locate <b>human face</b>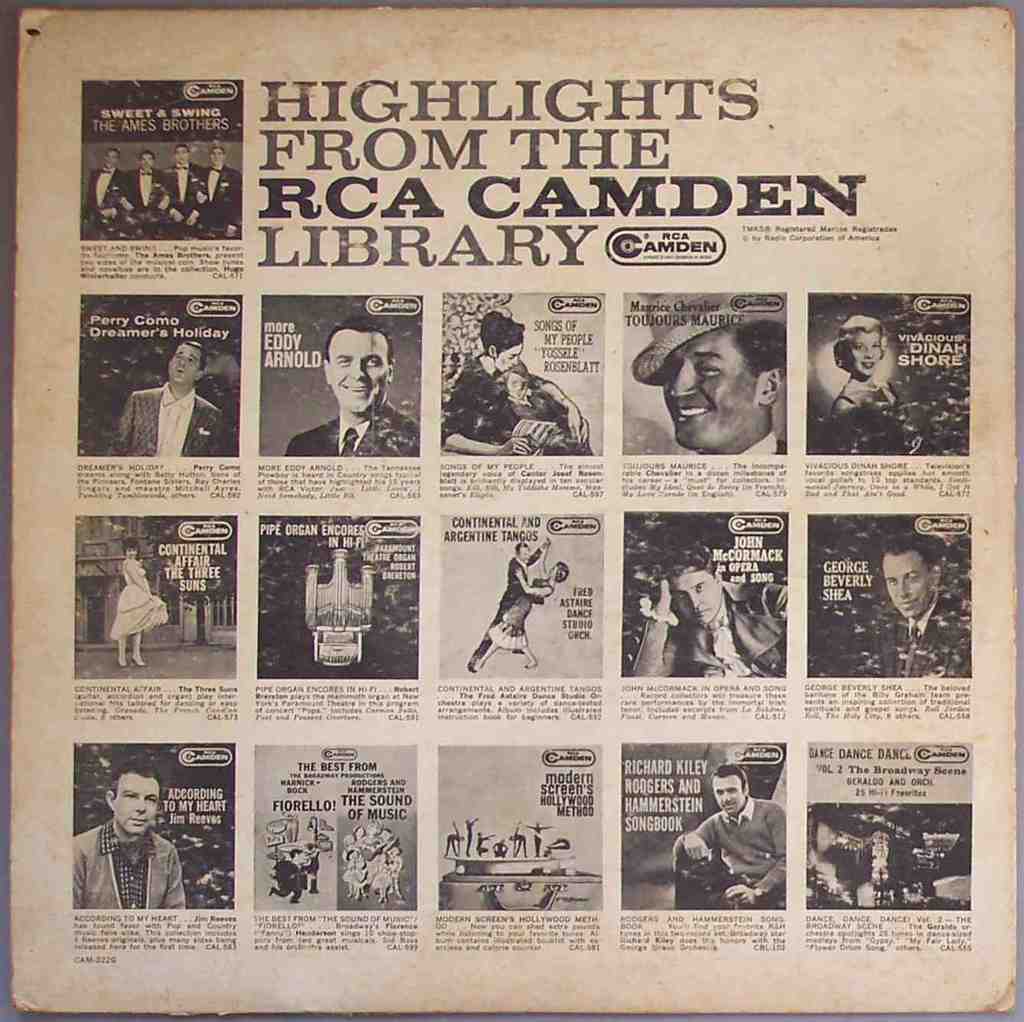
[210, 145, 225, 165]
